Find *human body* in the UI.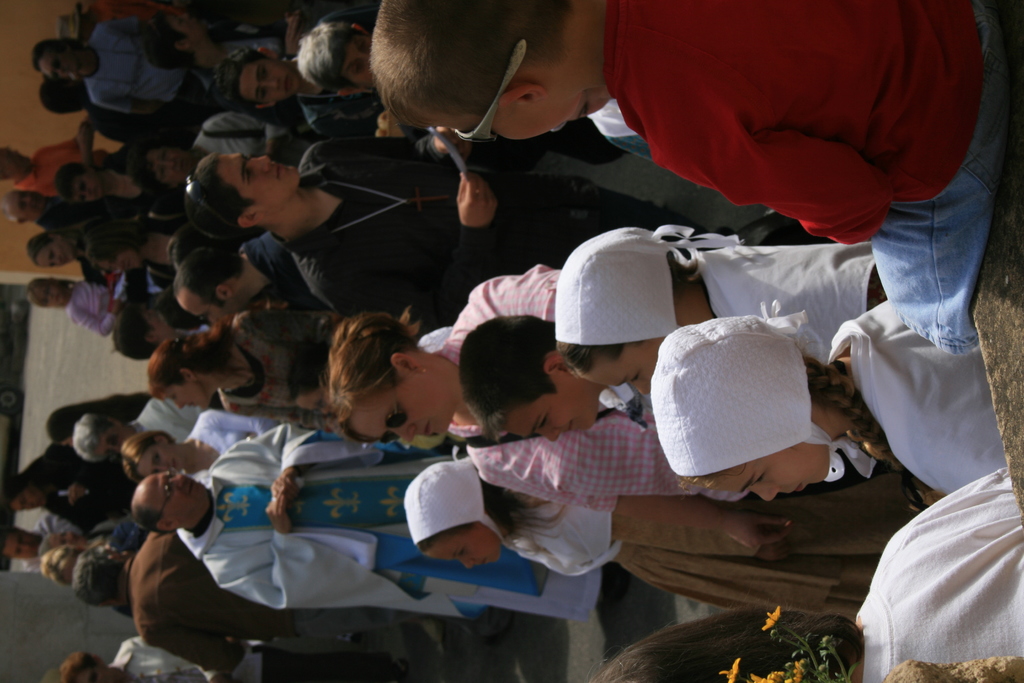
UI element at <bbox>372, 0, 1017, 360</bbox>.
